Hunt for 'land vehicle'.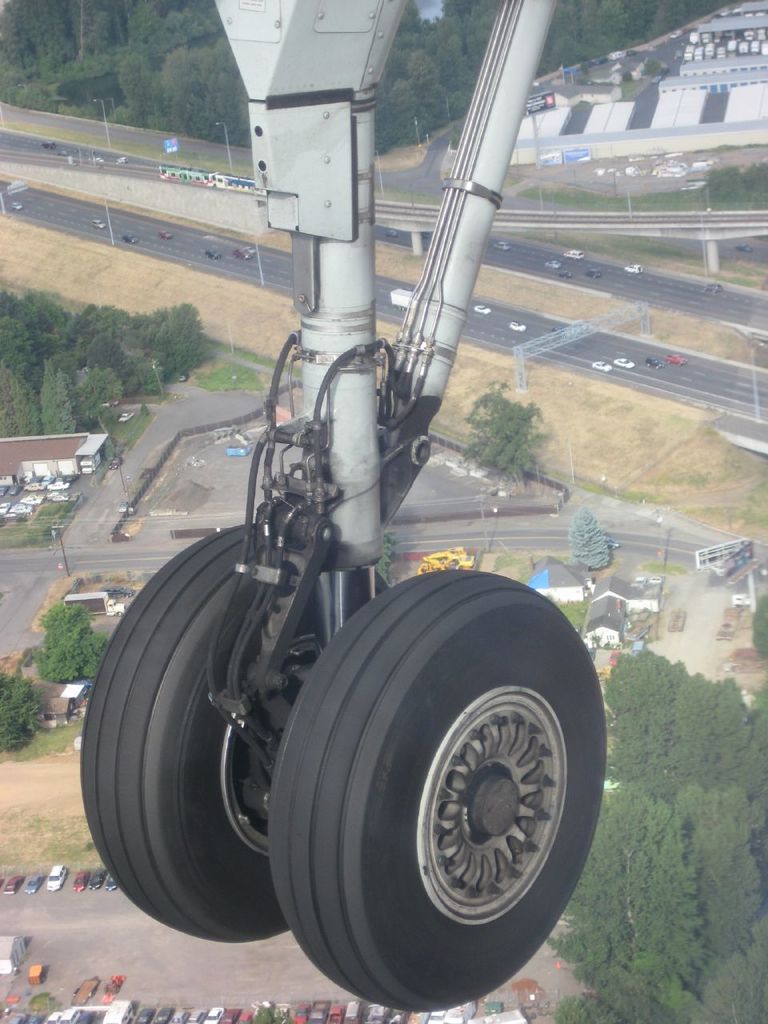
Hunted down at 70:868:90:893.
